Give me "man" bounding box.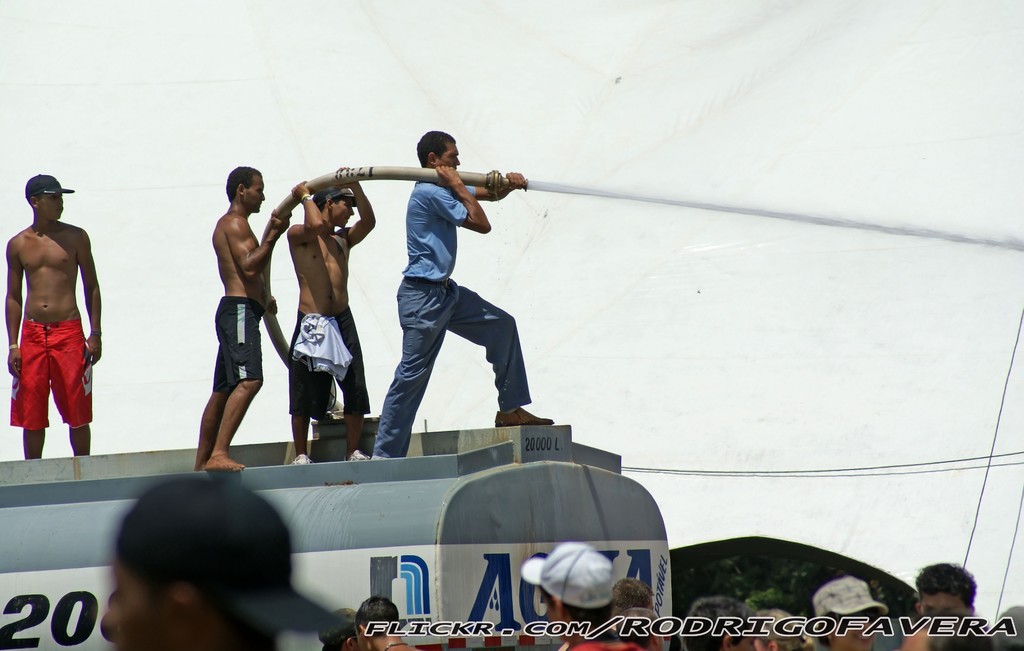
select_region(614, 573, 659, 607).
